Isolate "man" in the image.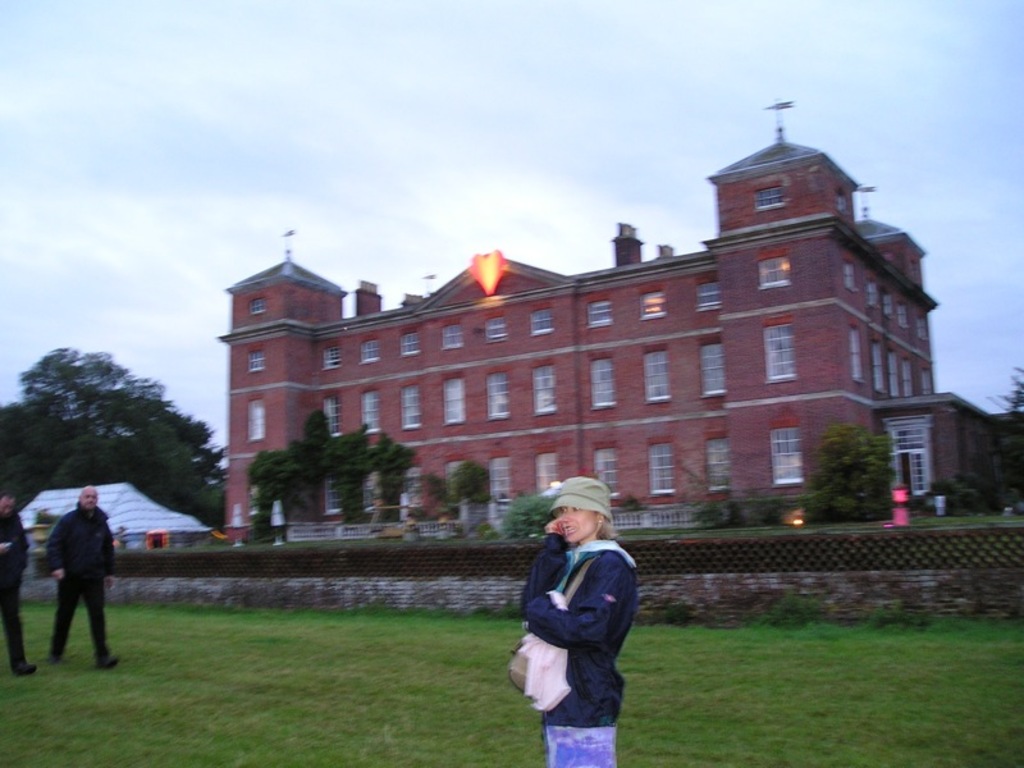
Isolated region: (0, 486, 40, 678).
